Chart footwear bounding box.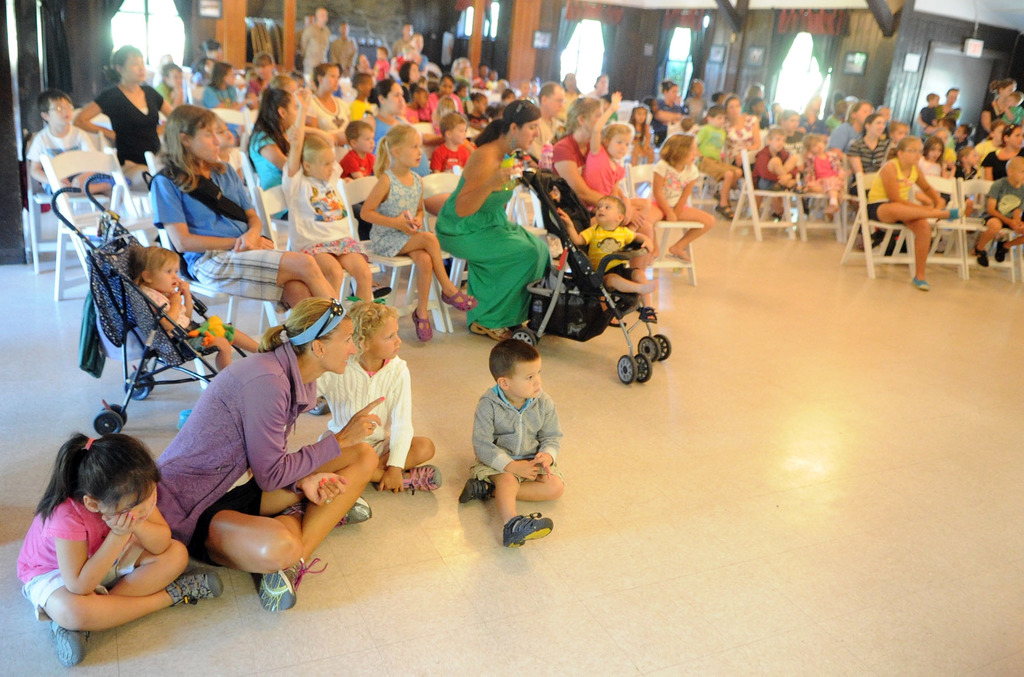
Charted: box(944, 200, 961, 219).
